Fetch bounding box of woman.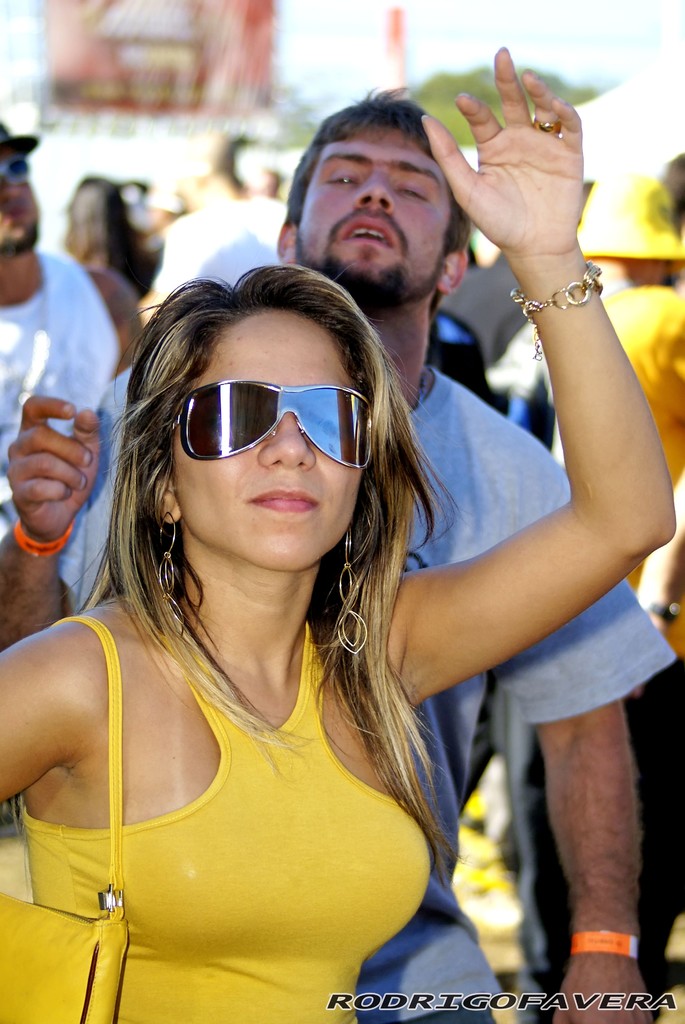
Bbox: region(58, 165, 585, 937).
